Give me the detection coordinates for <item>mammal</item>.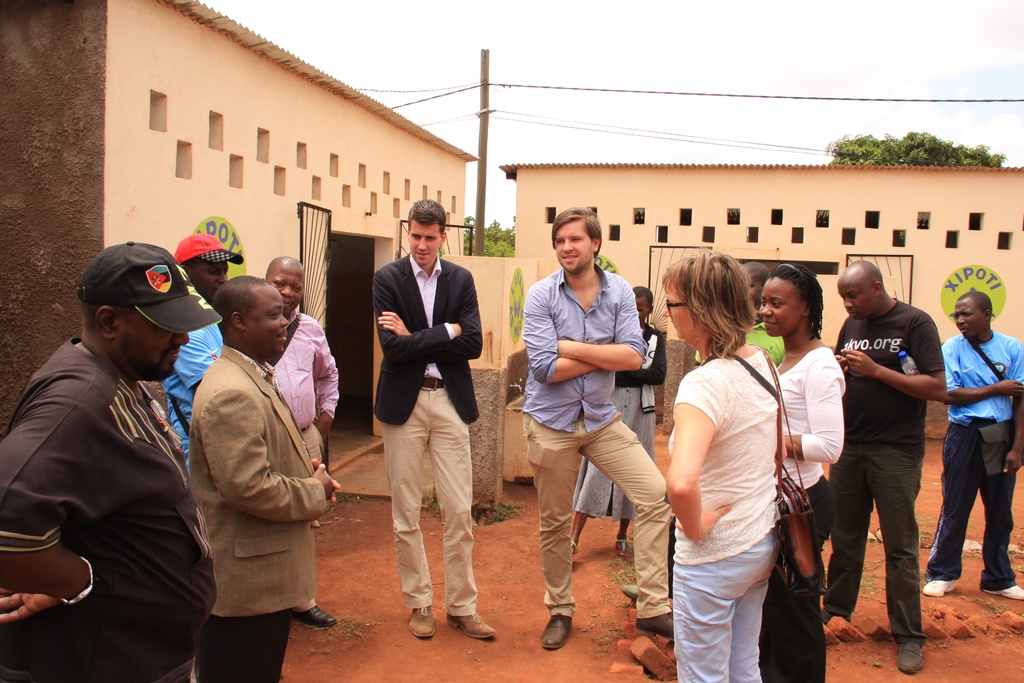
x1=758 y1=261 x2=846 y2=682.
